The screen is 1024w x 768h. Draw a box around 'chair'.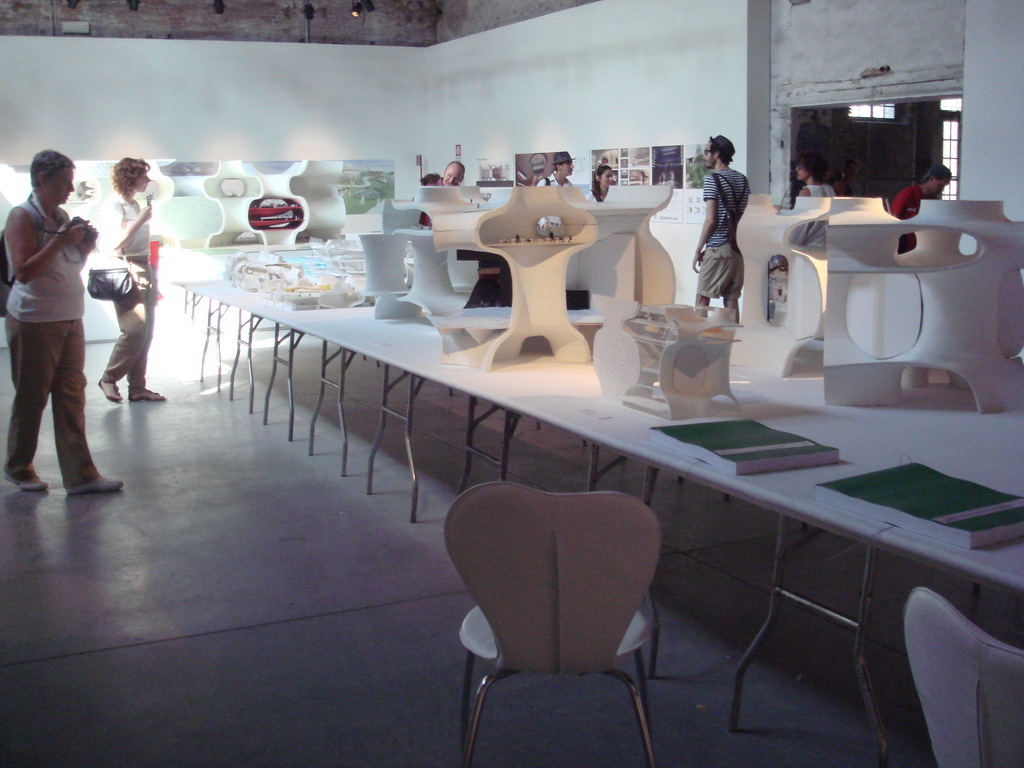
433,463,684,767.
